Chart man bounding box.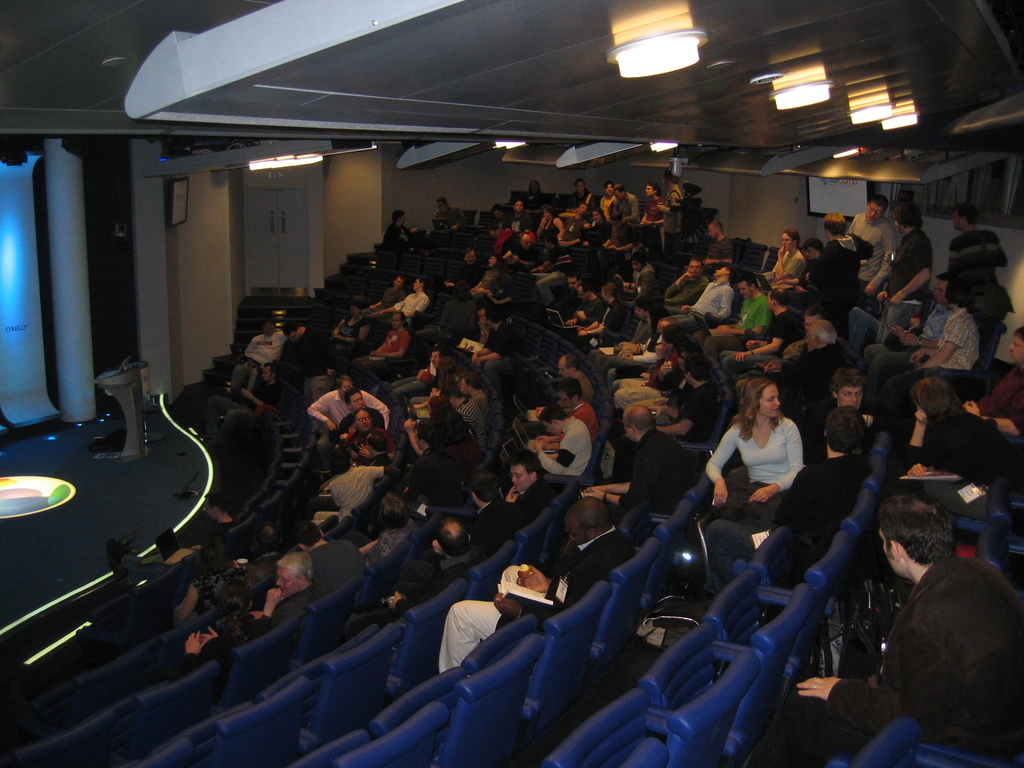
Charted: [left=654, top=255, right=708, bottom=323].
